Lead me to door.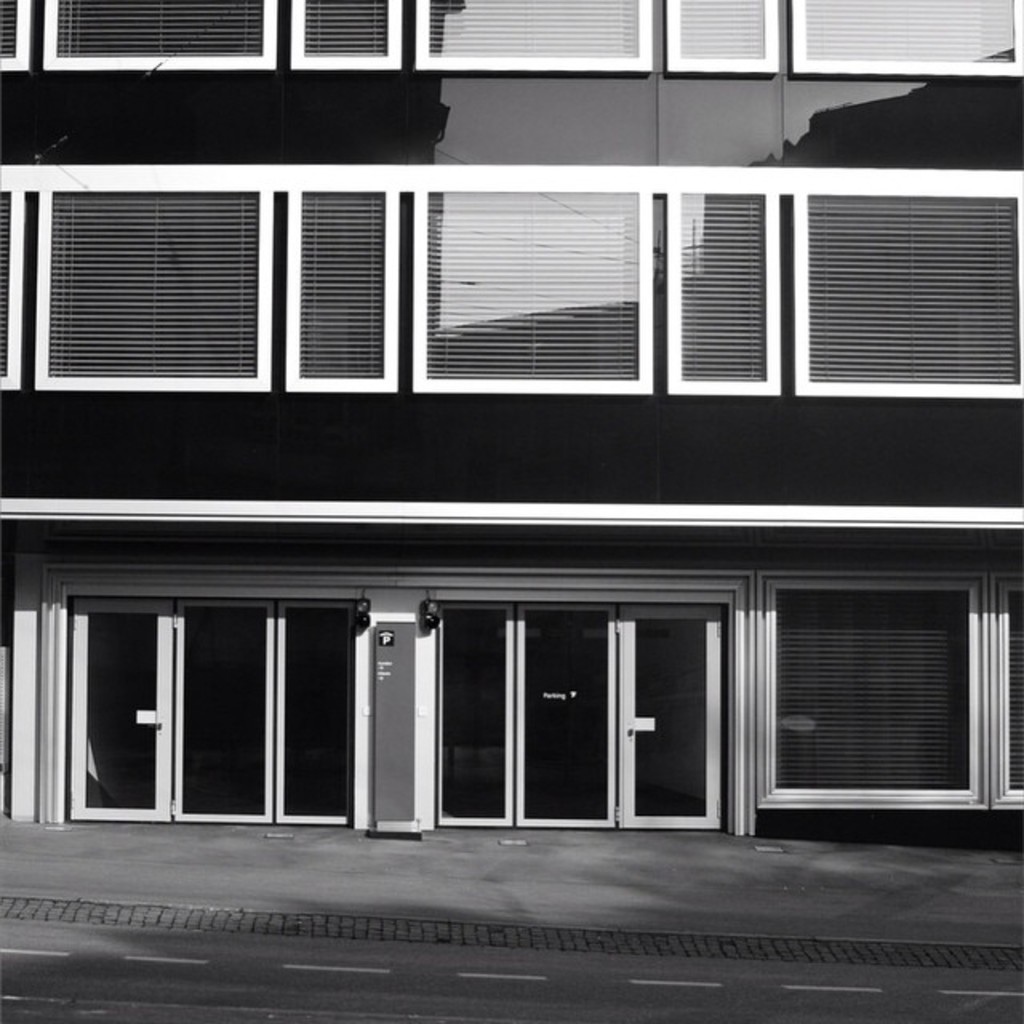
Lead to l=294, t=501, r=752, b=880.
